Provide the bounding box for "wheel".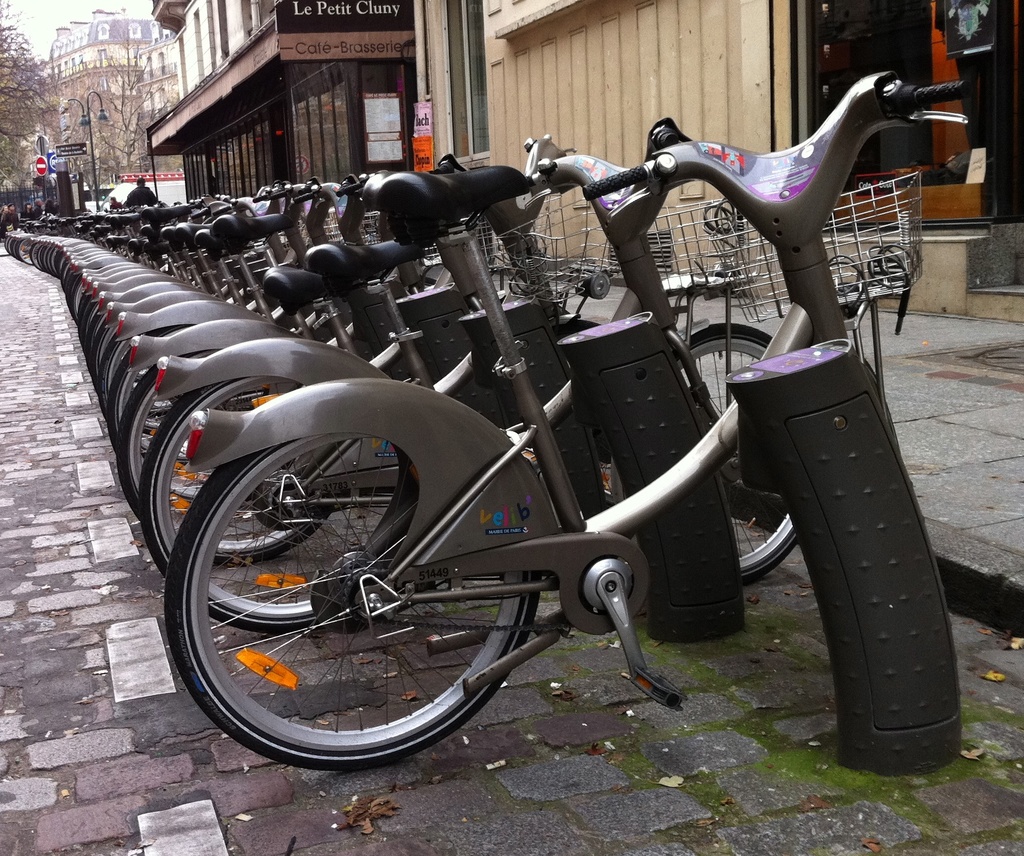
box=[619, 321, 808, 583].
